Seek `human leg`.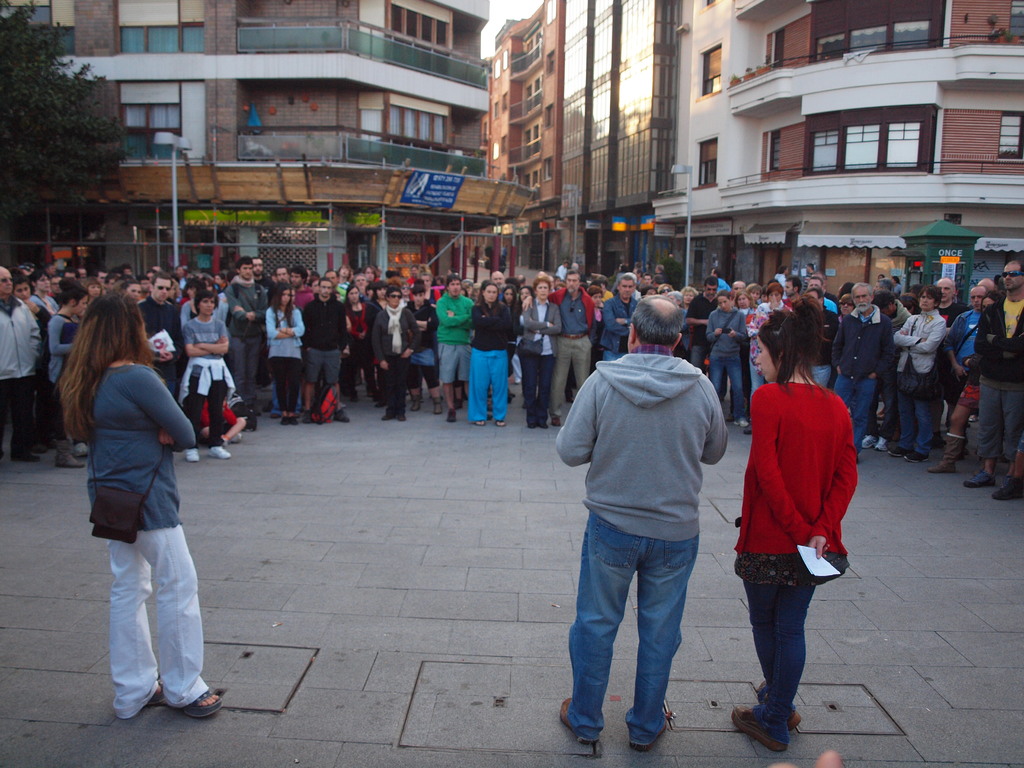
x1=109, y1=538, x2=164, y2=720.
